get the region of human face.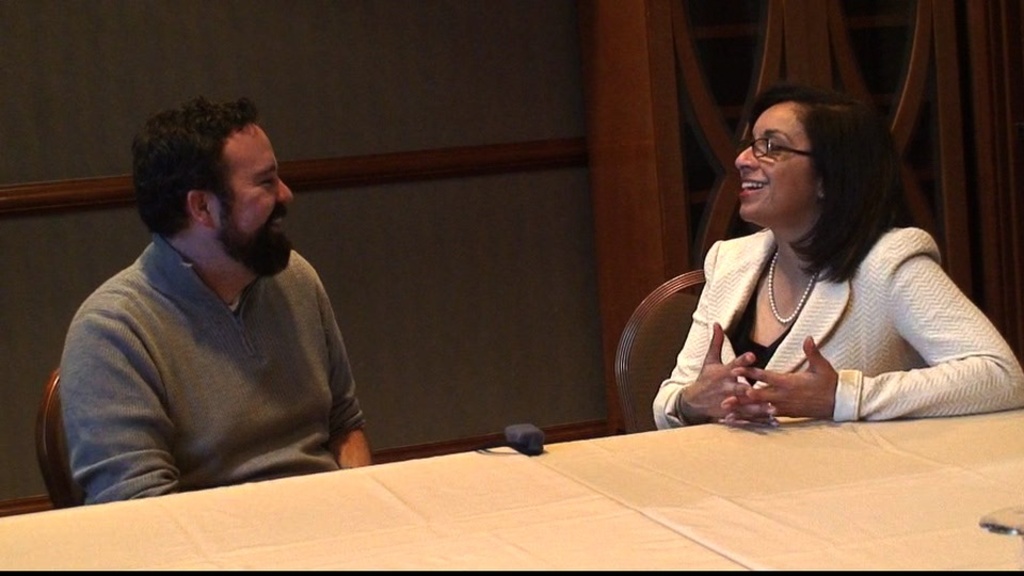
bbox=[736, 103, 819, 220].
